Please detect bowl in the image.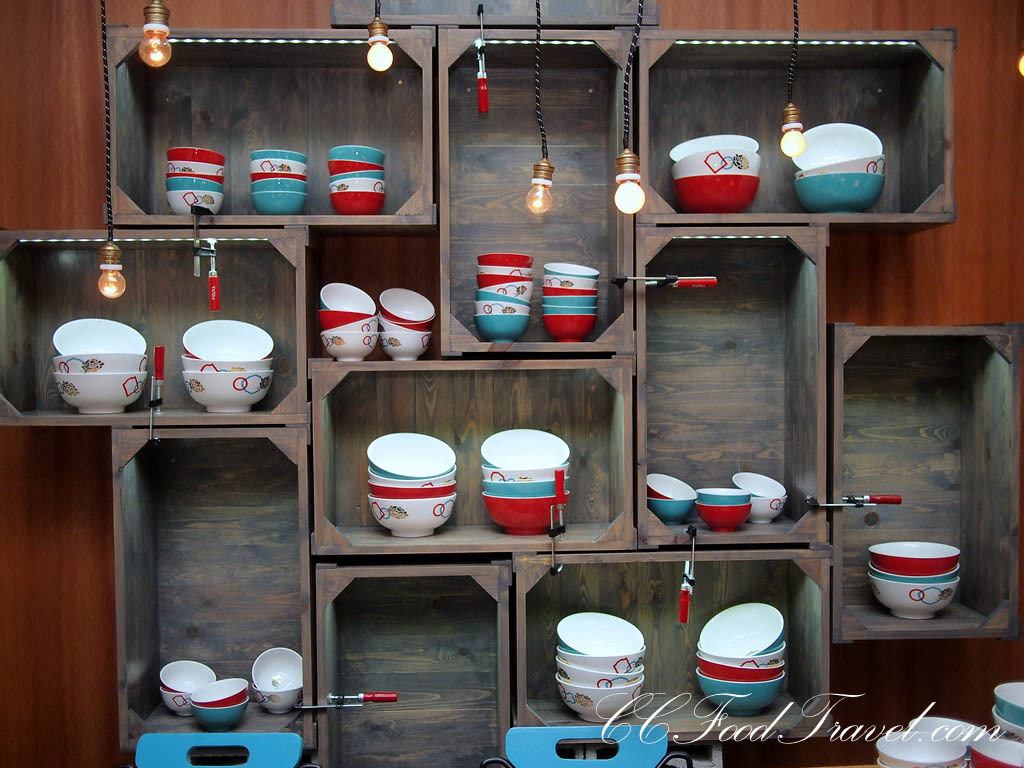
[695, 669, 781, 719].
